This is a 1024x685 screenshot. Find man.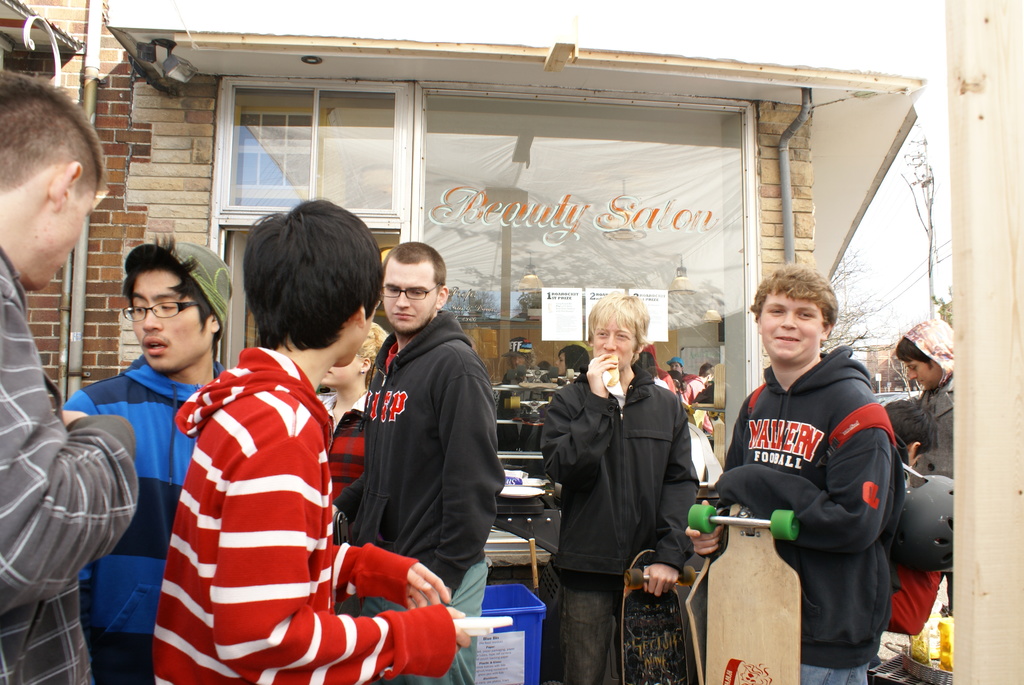
Bounding box: 52 237 253 684.
